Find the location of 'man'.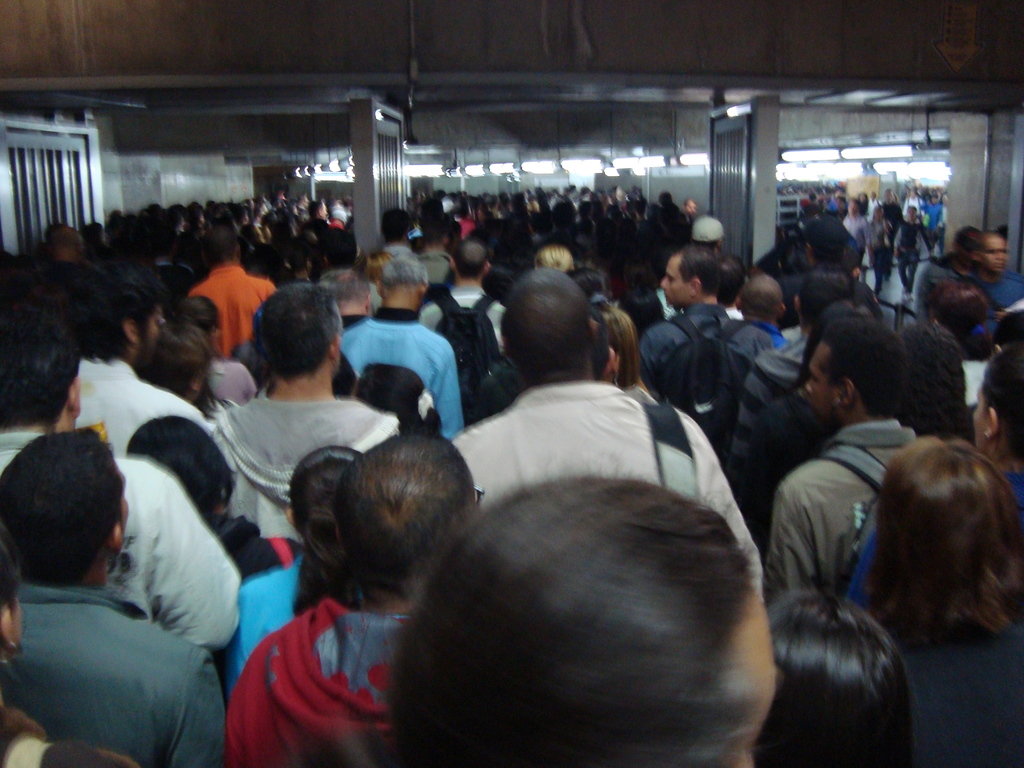
Location: BBox(71, 250, 219, 458).
